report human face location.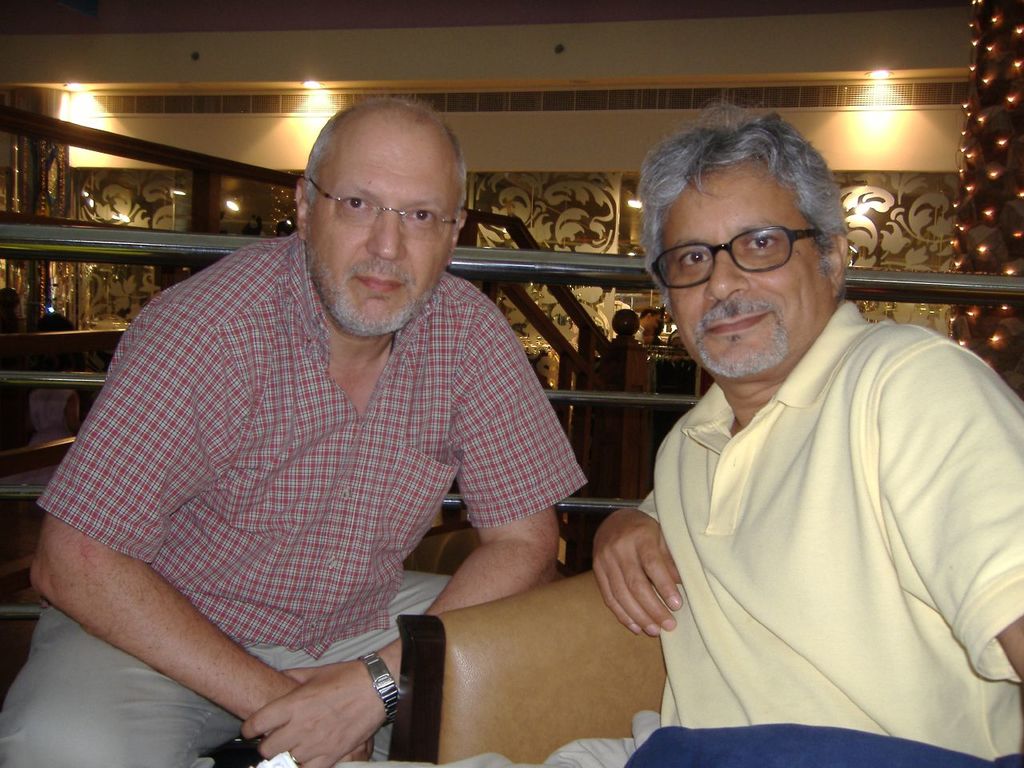
Report: <bbox>656, 170, 822, 385</bbox>.
